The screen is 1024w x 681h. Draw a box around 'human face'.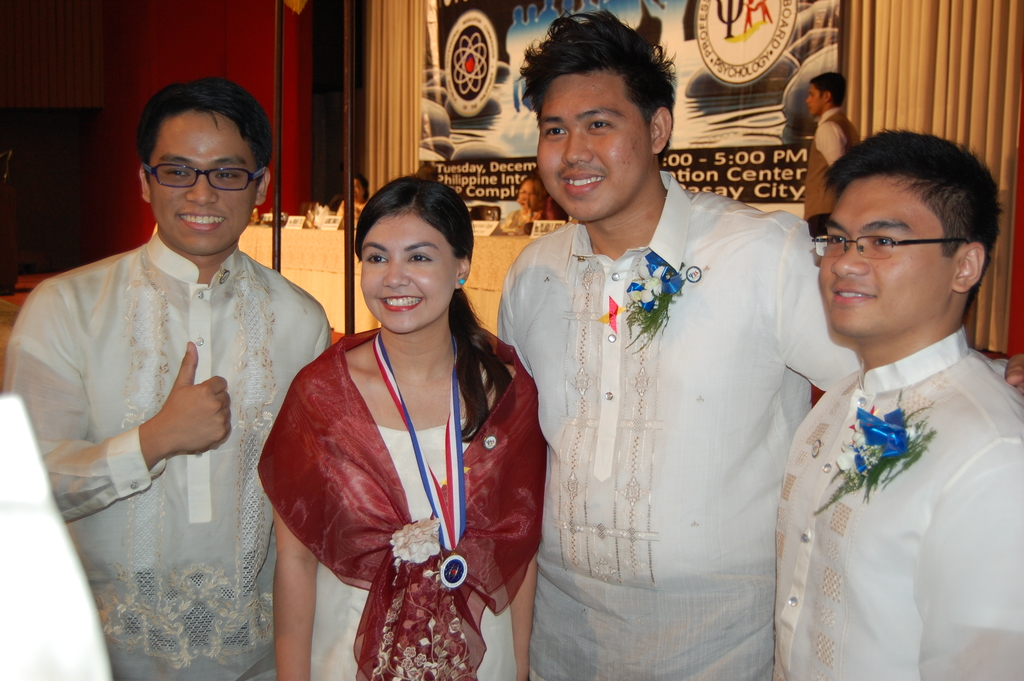
crop(534, 69, 657, 228).
